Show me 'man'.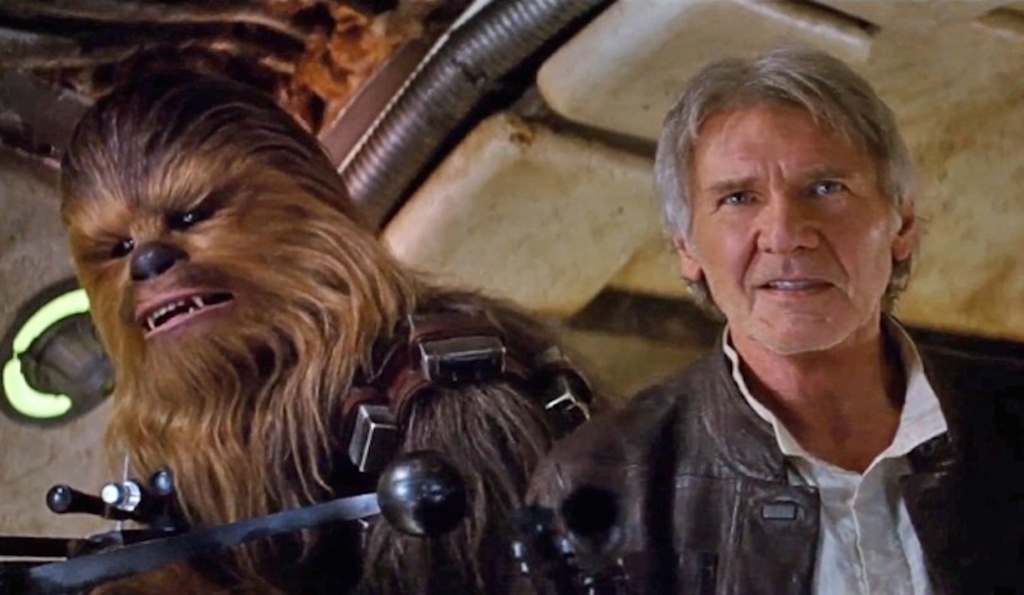
'man' is here: Rect(492, 44, 1015, 573).
